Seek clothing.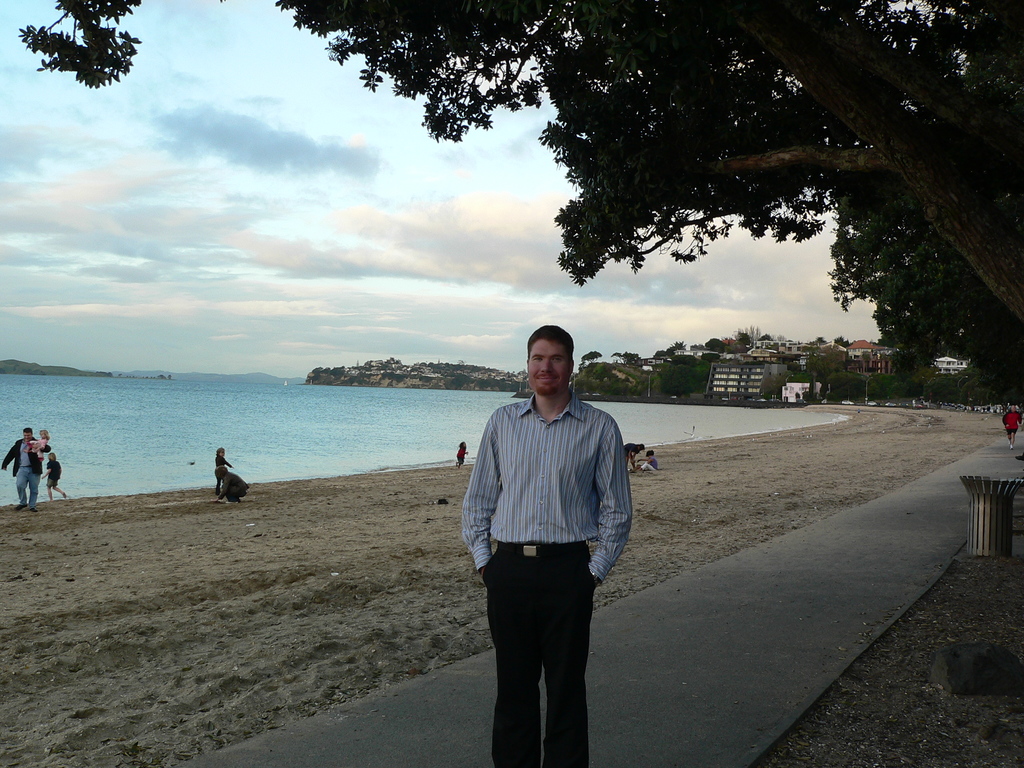
x1=212, y1=456, x2=229, y2=493.
